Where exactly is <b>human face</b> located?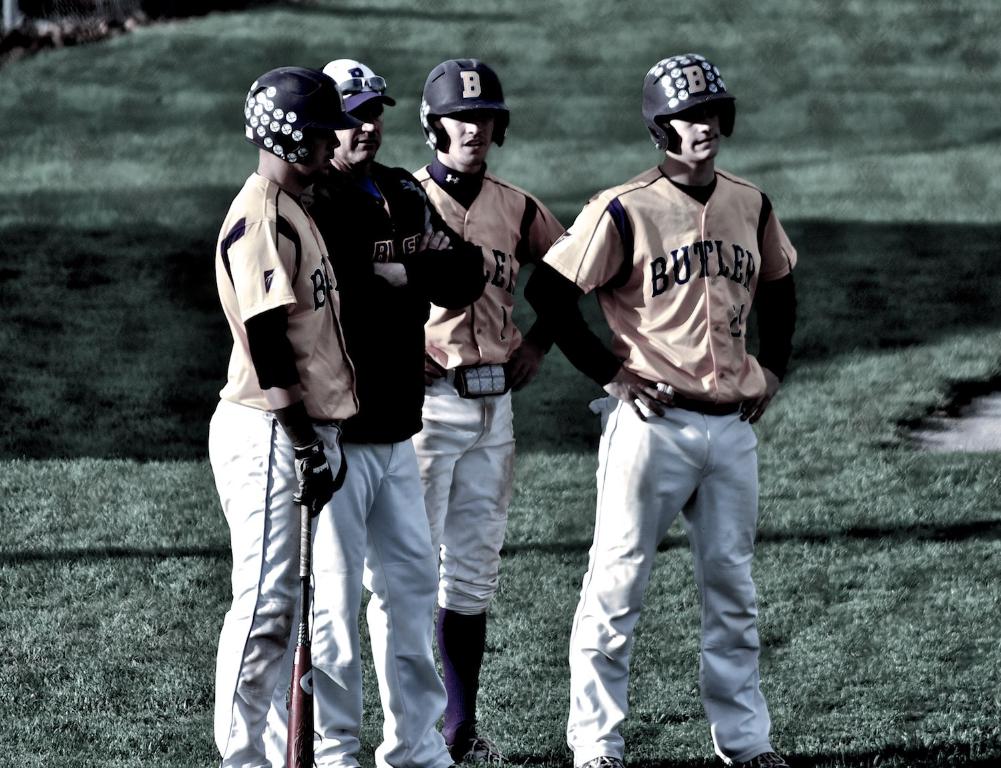
Its bounding box is x1=439 y1=112 x2=495 y2=162.
